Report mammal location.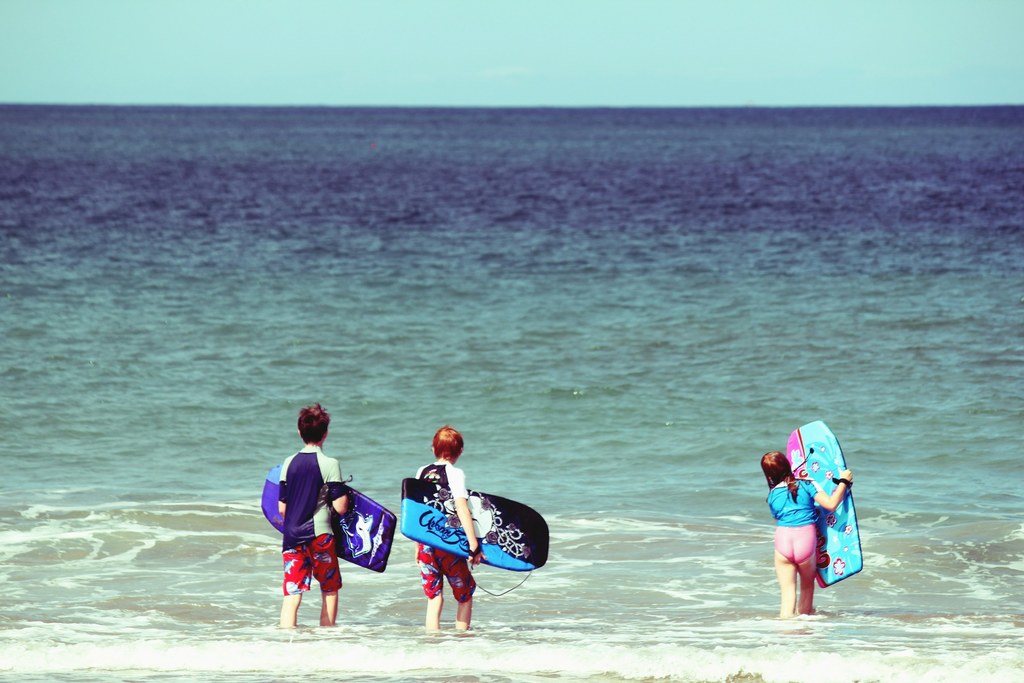
Report: BBox(760, 453, 852, 620).
